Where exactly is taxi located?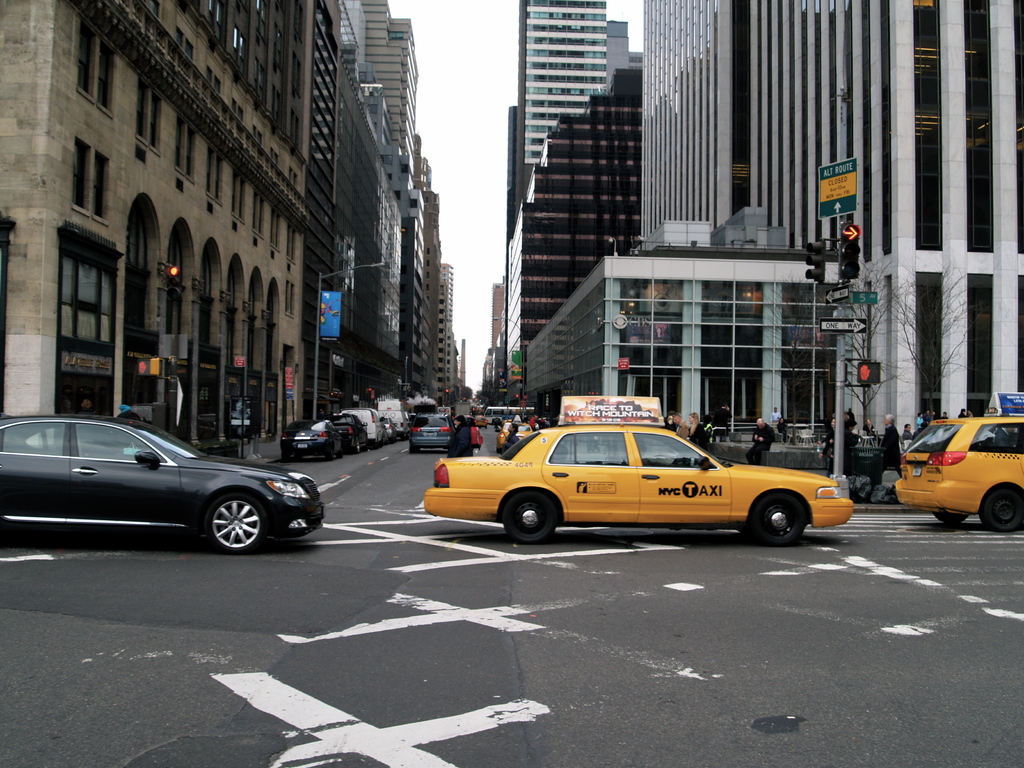
Its bounding box is [left=468, top=413, right=490, bottom=429].
